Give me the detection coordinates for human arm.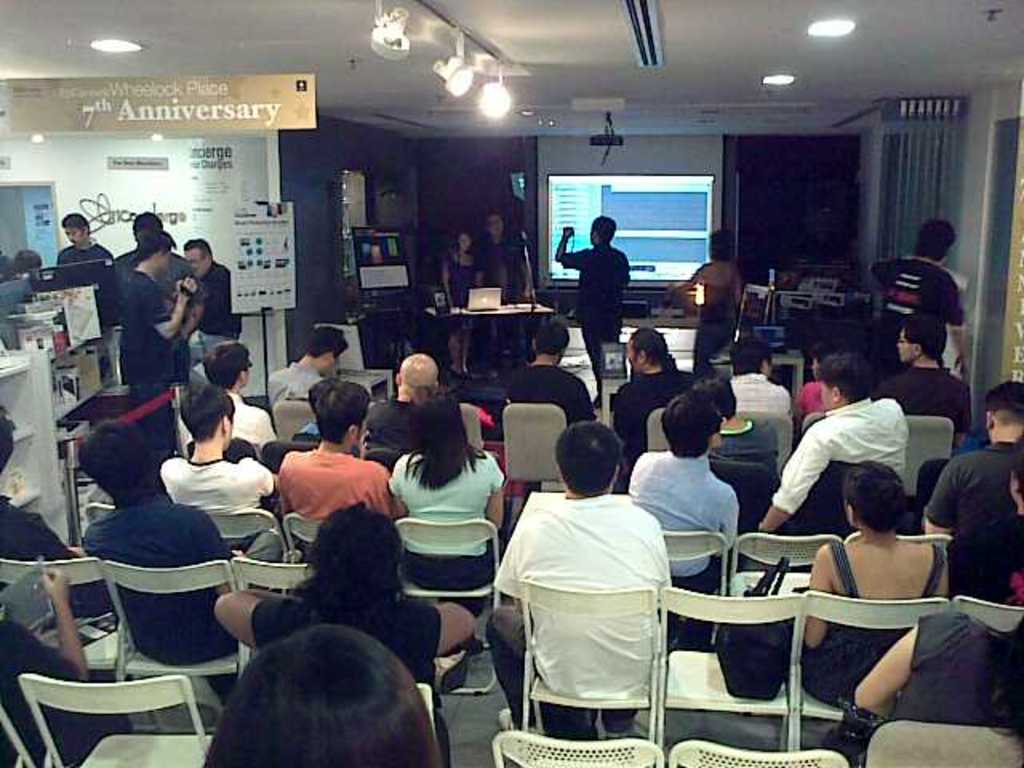
x1=0, y1=562, x2=86, y2=678.
